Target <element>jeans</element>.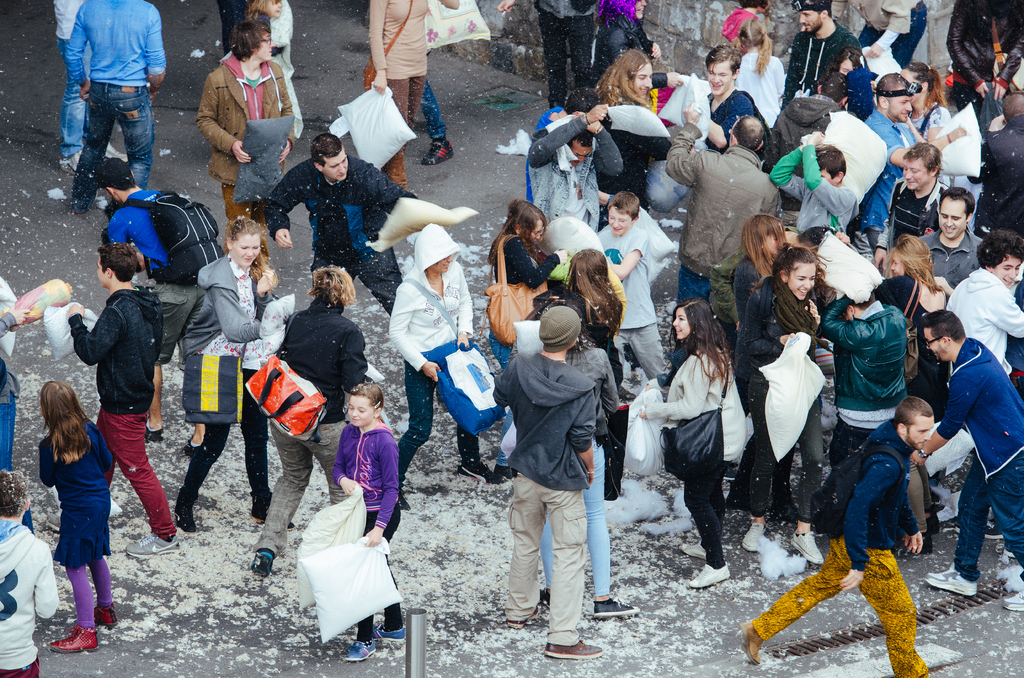
Target region: rect(955, 453, 1023, 585).
